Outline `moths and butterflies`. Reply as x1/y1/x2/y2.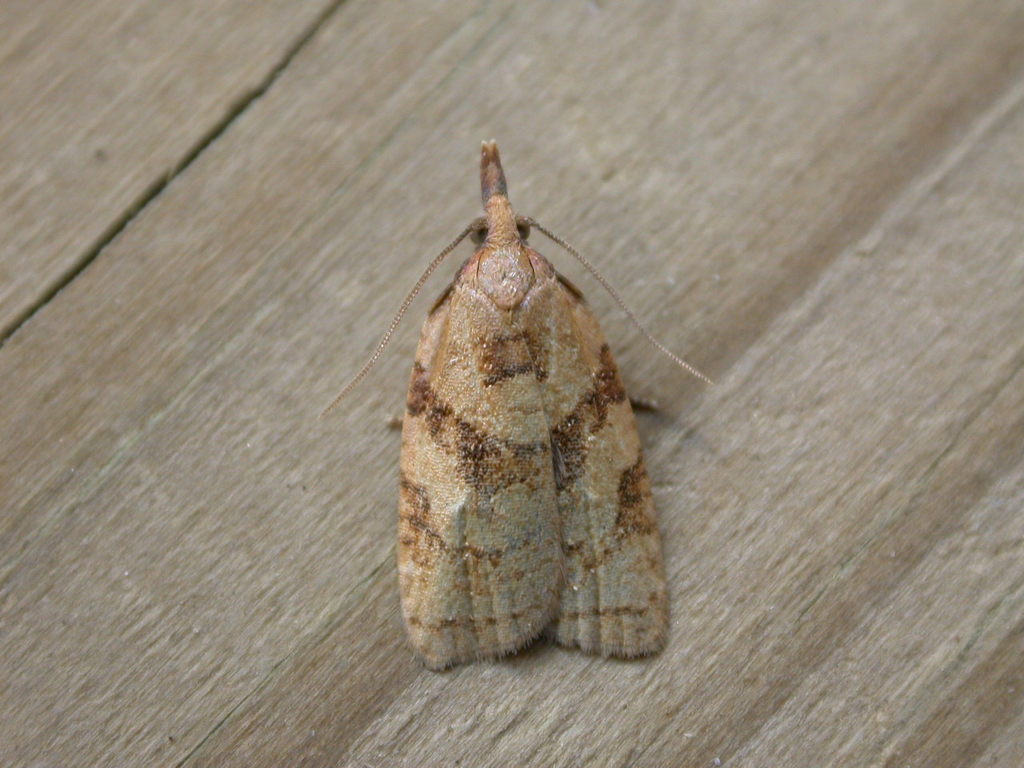
318/136/722/674.
